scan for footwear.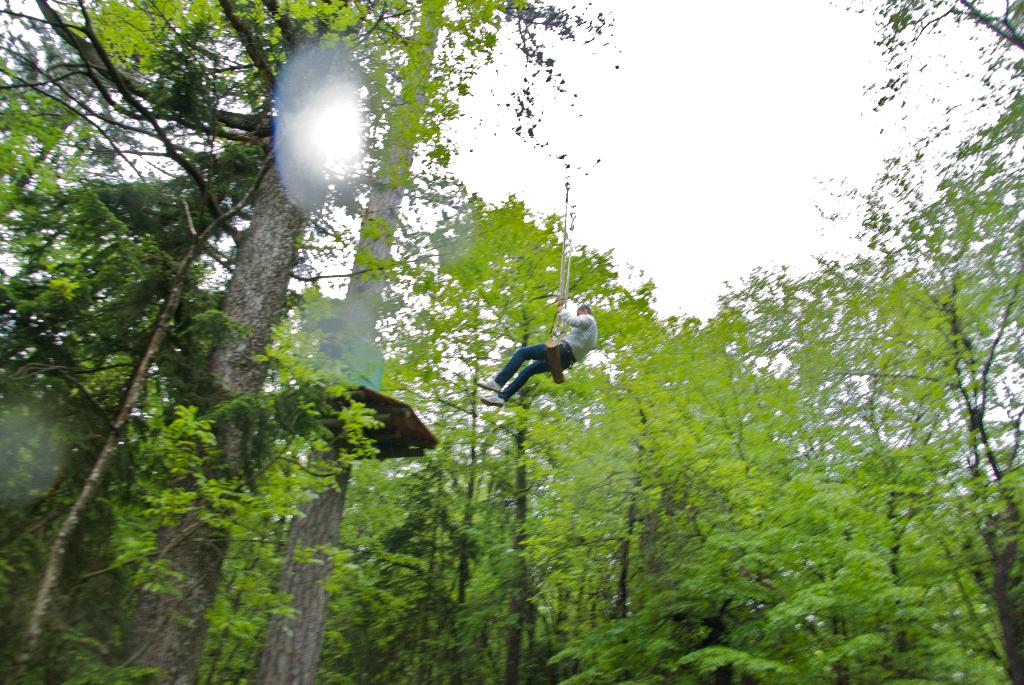
Scan result: 478 379 498 391.
